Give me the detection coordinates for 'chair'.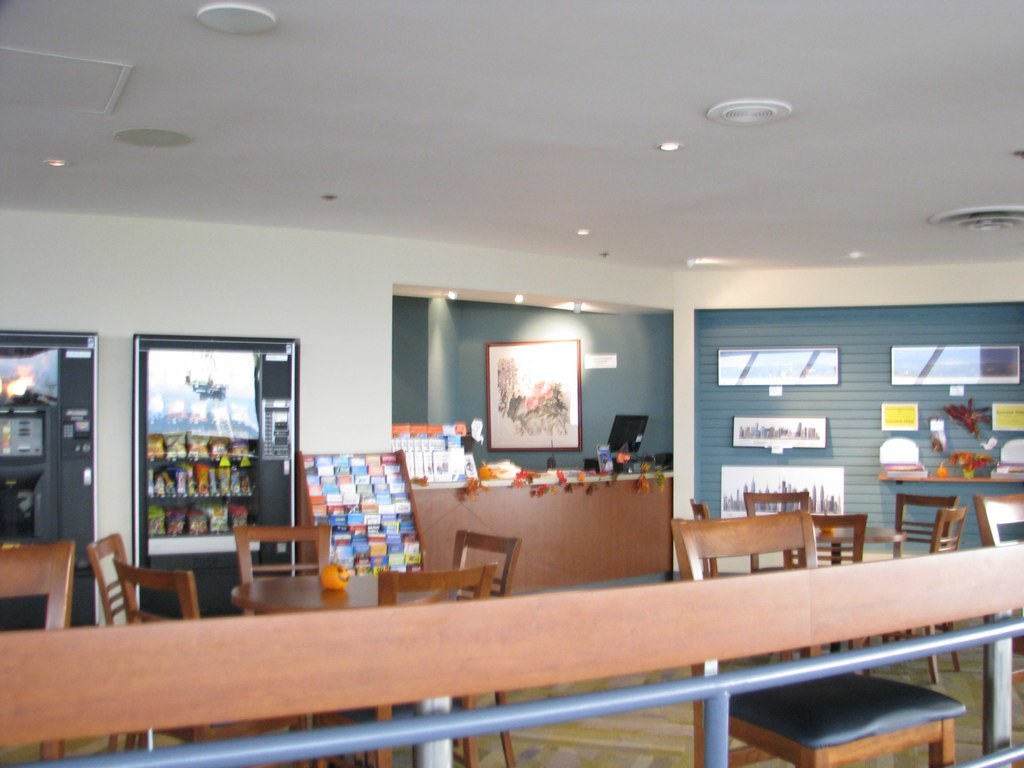
(113,555,301,752).
